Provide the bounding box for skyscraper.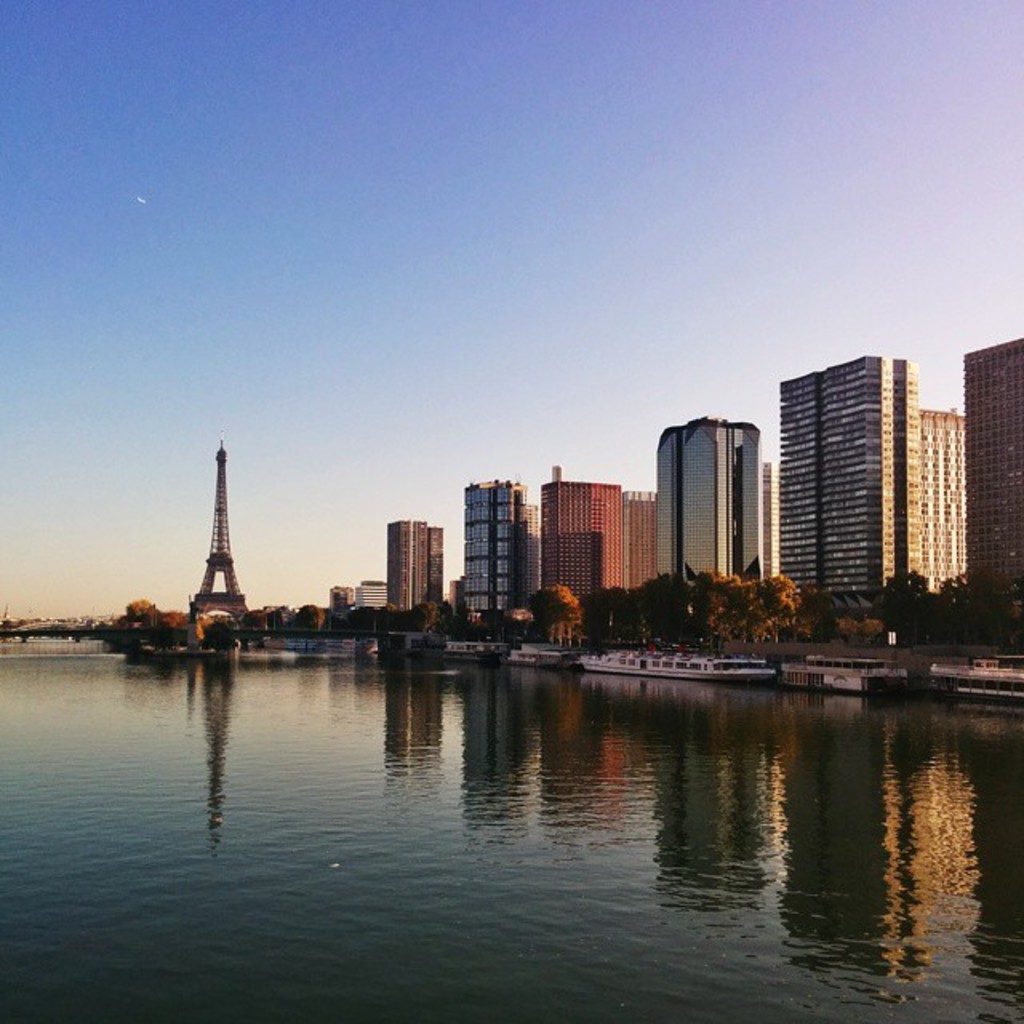
x1=651, y1=413, x2=771, y2=589.
